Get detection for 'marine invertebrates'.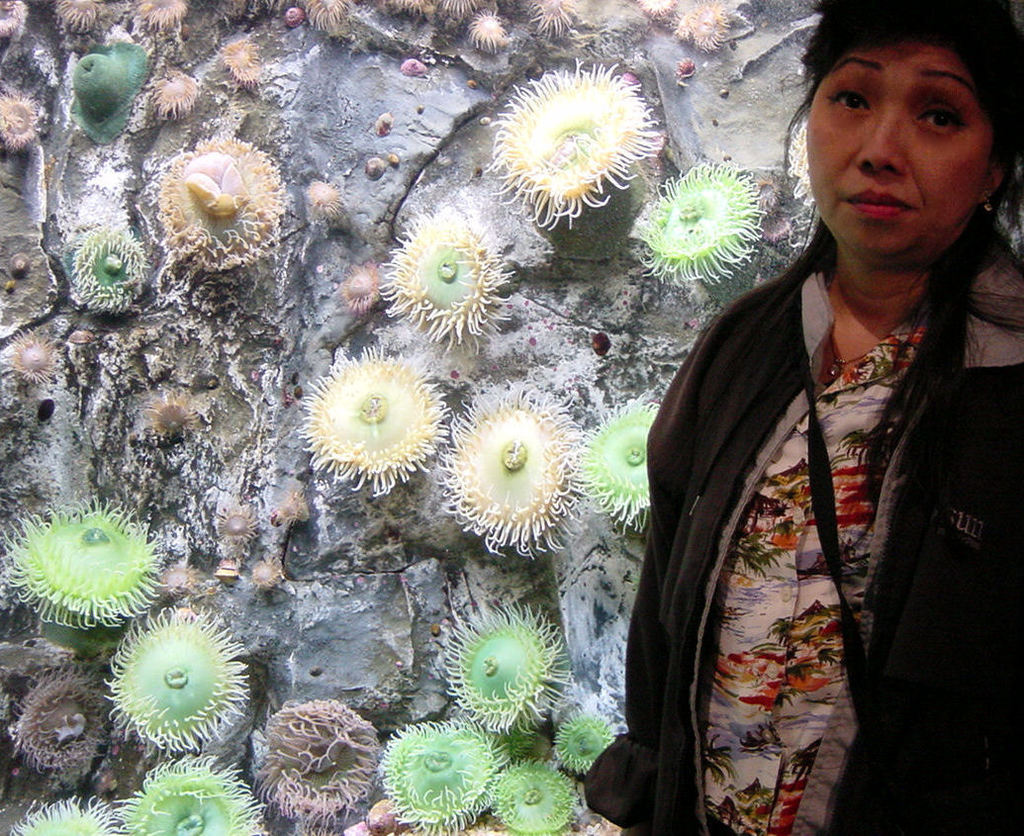
Detection: [432, 367, 595, 567].
